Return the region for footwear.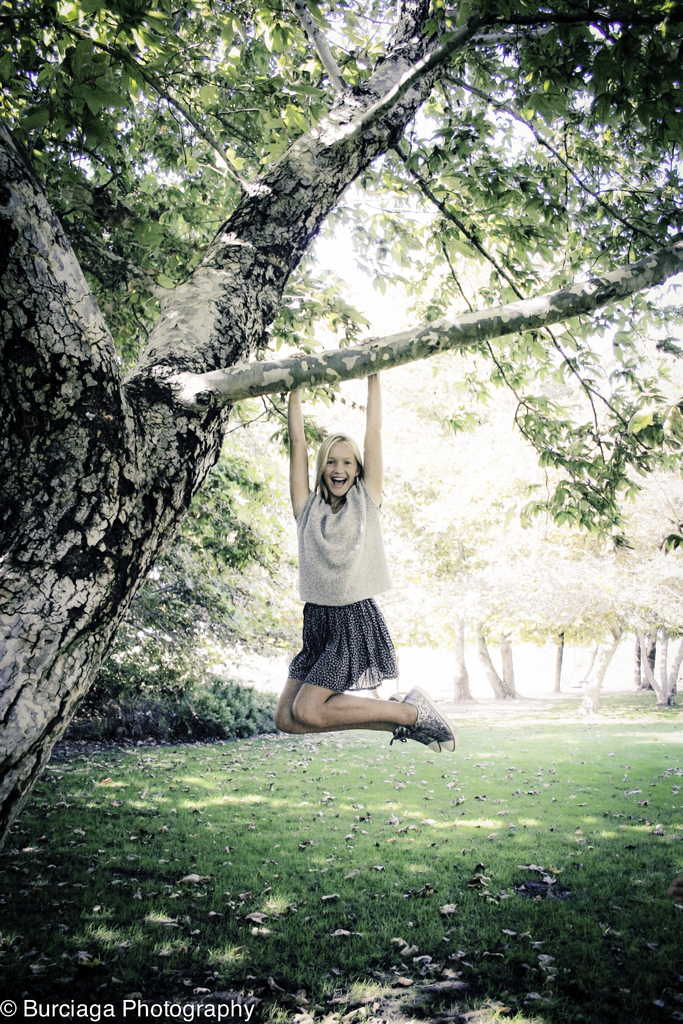
{"left": 391, "top": 728, "right": 440, "bottom": 755}.
